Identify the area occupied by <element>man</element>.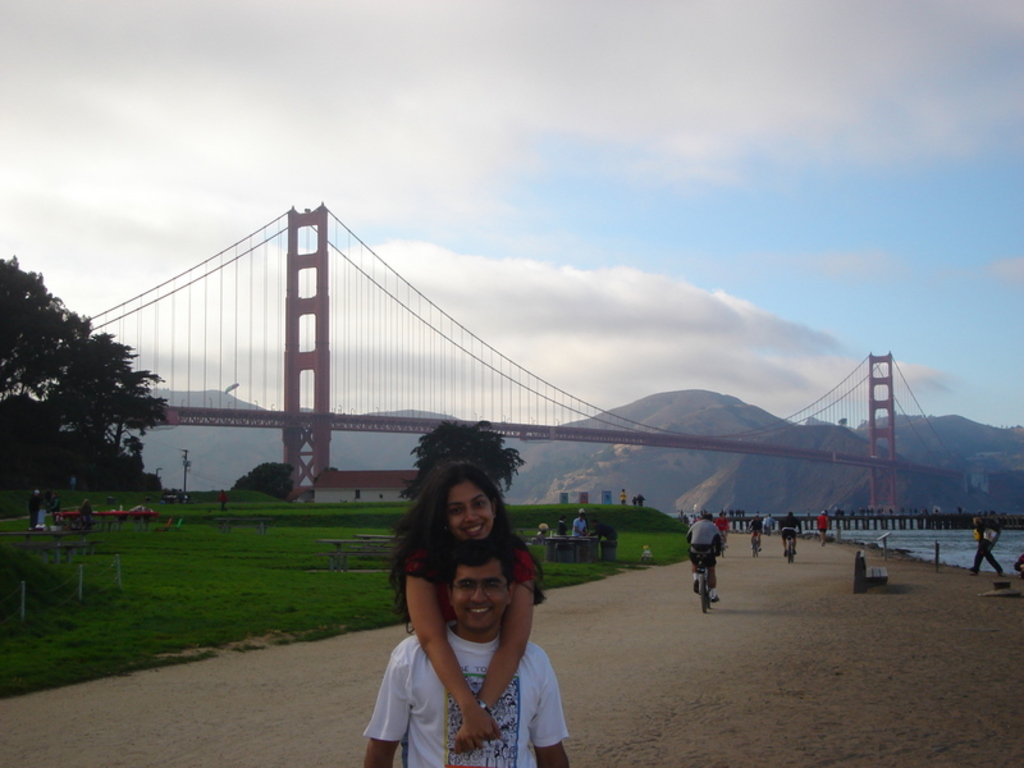
Area: region(689, 532, 739, 618).
